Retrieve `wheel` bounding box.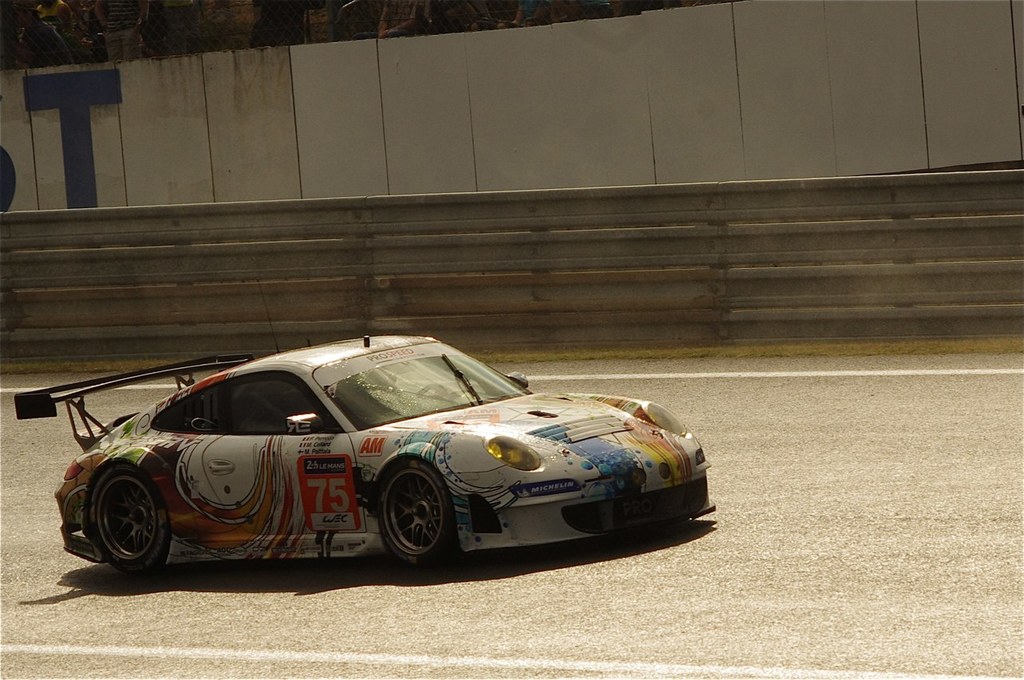
Bounding box: locate(374, 483, 450, 571).
